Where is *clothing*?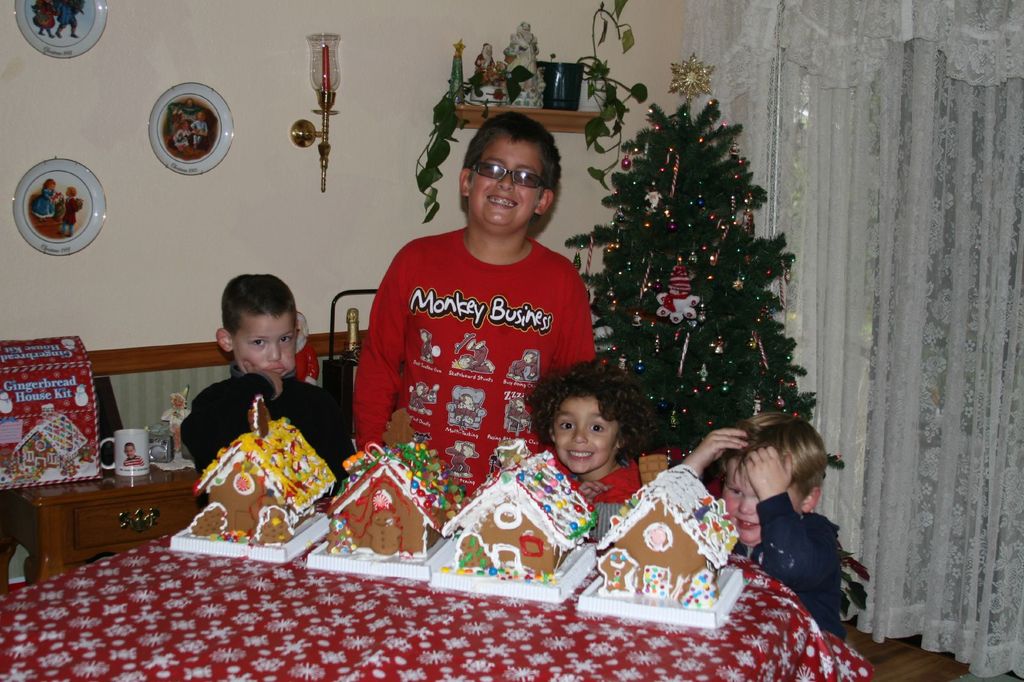
173, 128, 192, 149.
